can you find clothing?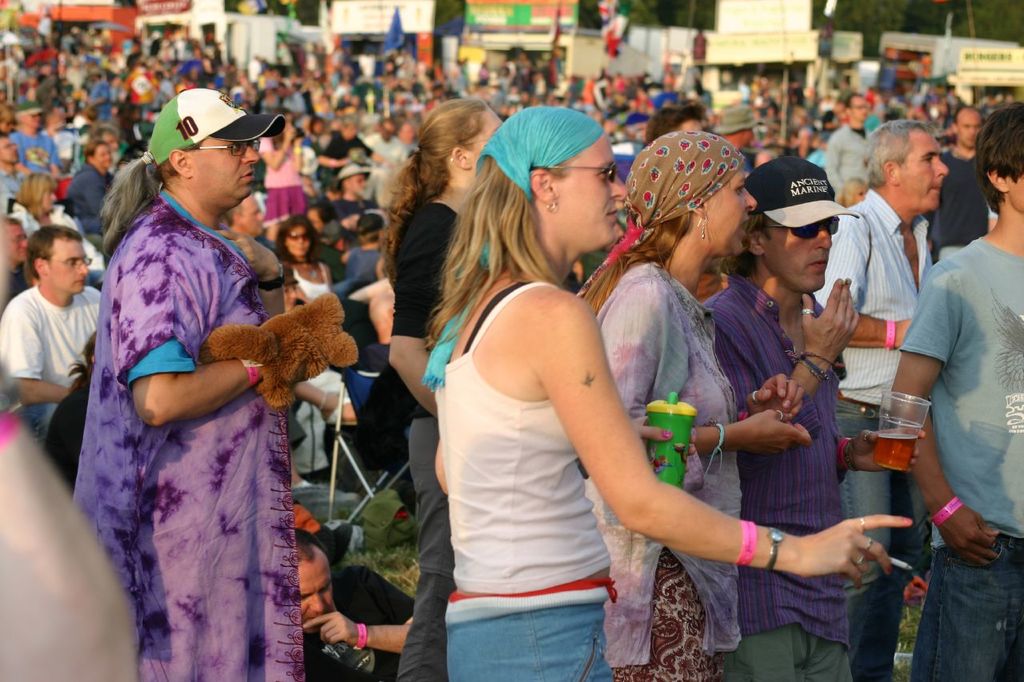
Yes, bounding box: (left=808, top=190, right=944, bottom=681).
